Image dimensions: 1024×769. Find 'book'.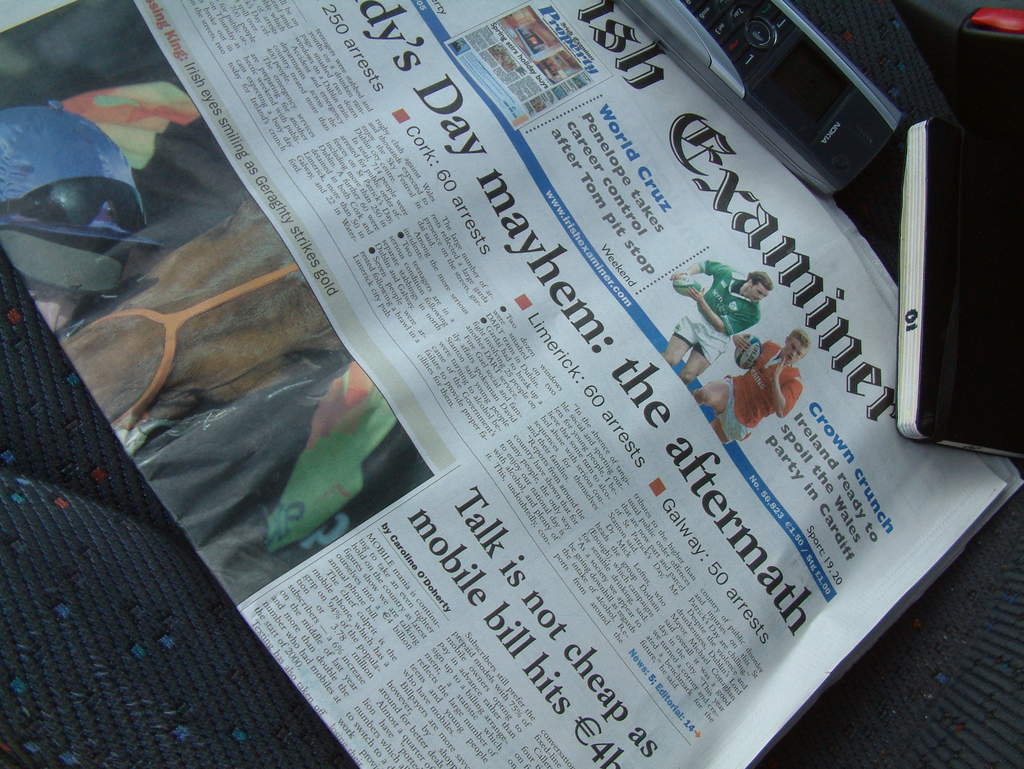
[884,111,1021,463].
